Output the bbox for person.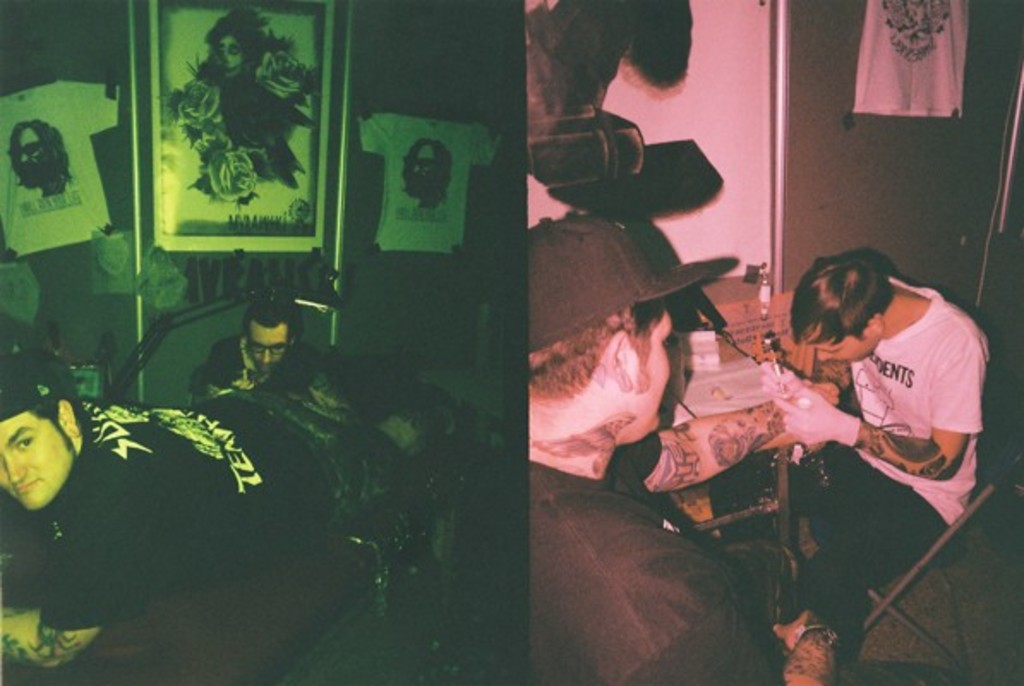
locate(185, 293, 314, 400).
